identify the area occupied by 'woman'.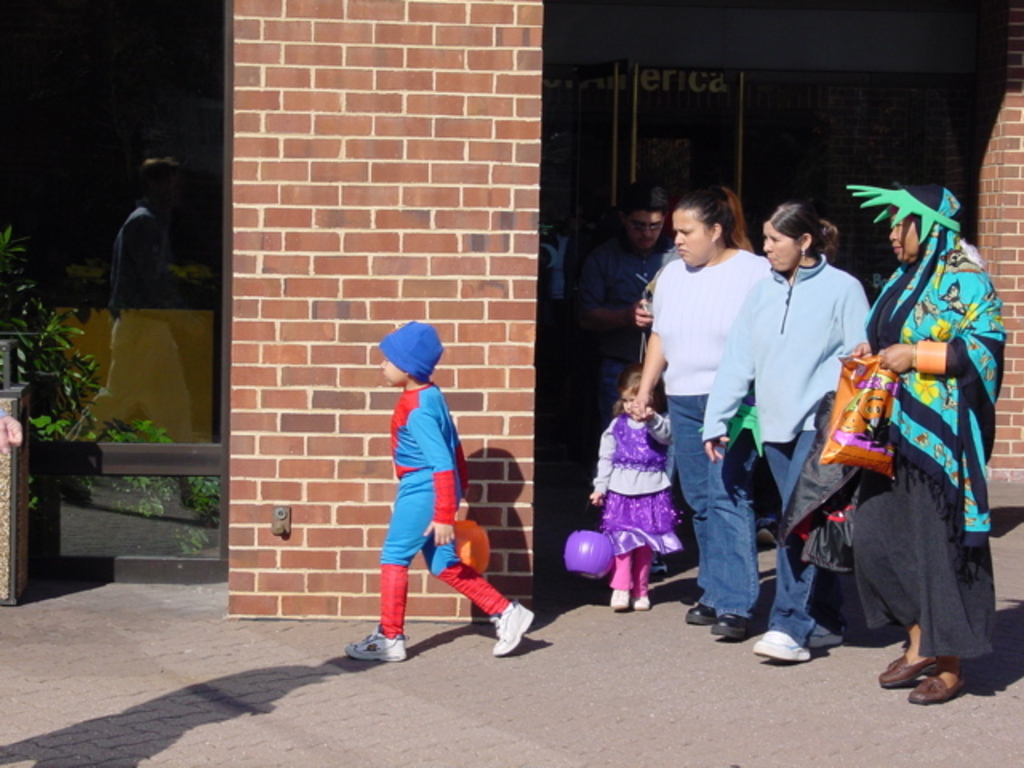
Area: detection(619, 187, 768, 624).
